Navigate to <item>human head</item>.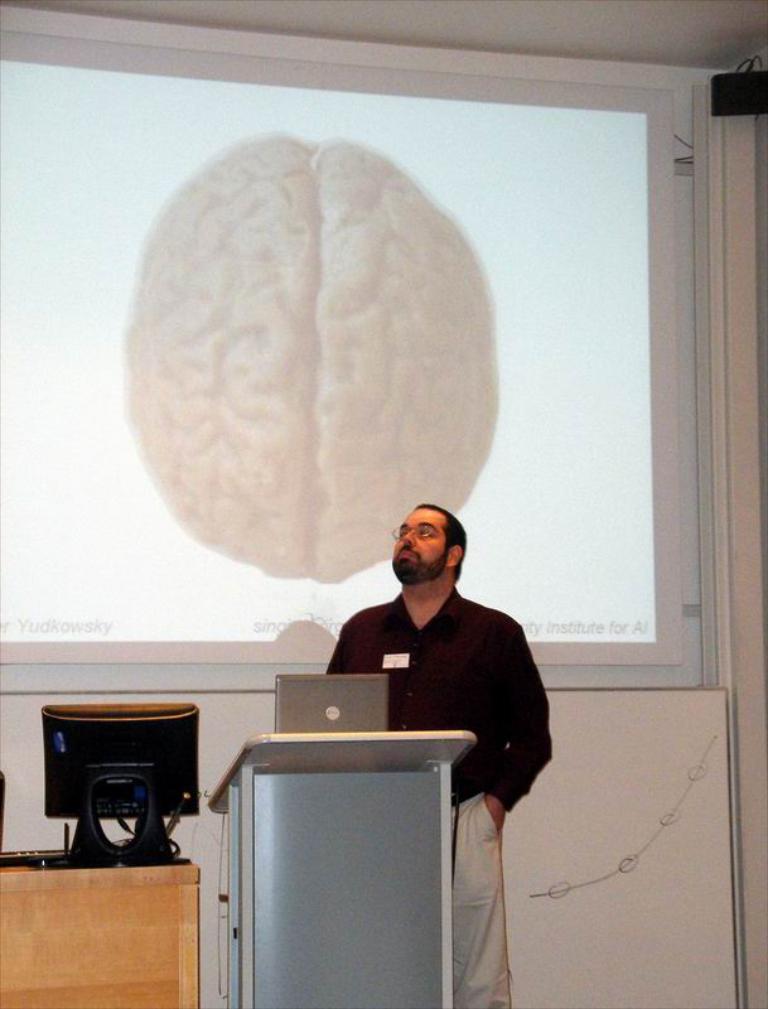
Navigation target: {"left": 387, "top": 499, "right": 470, "bottom": 583}.
